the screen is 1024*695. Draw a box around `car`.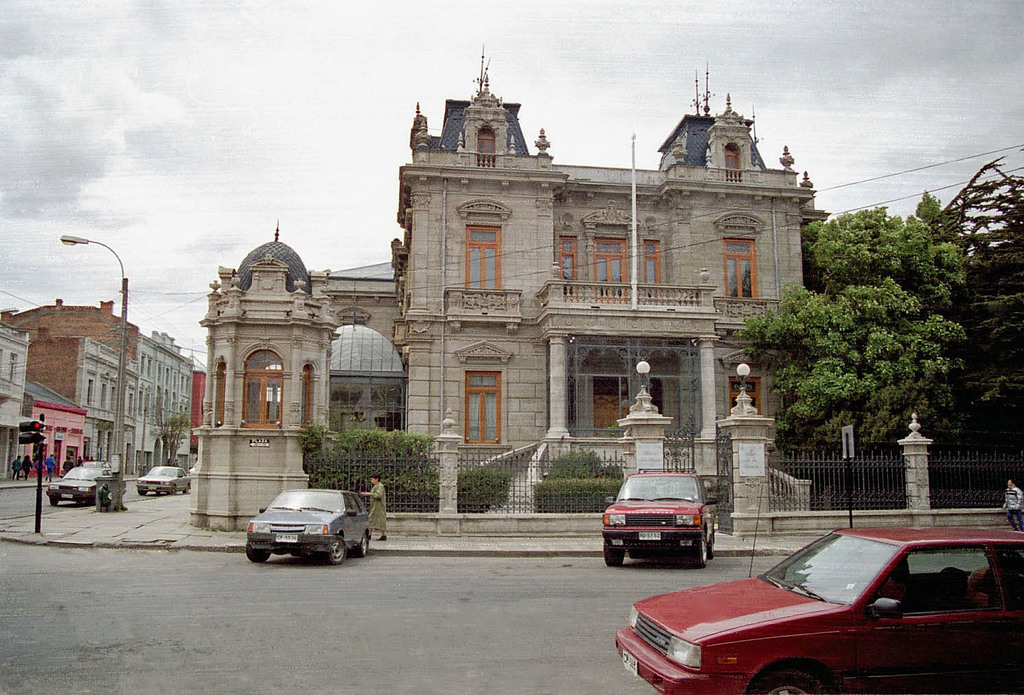
region(246, 489, 371, 564).
